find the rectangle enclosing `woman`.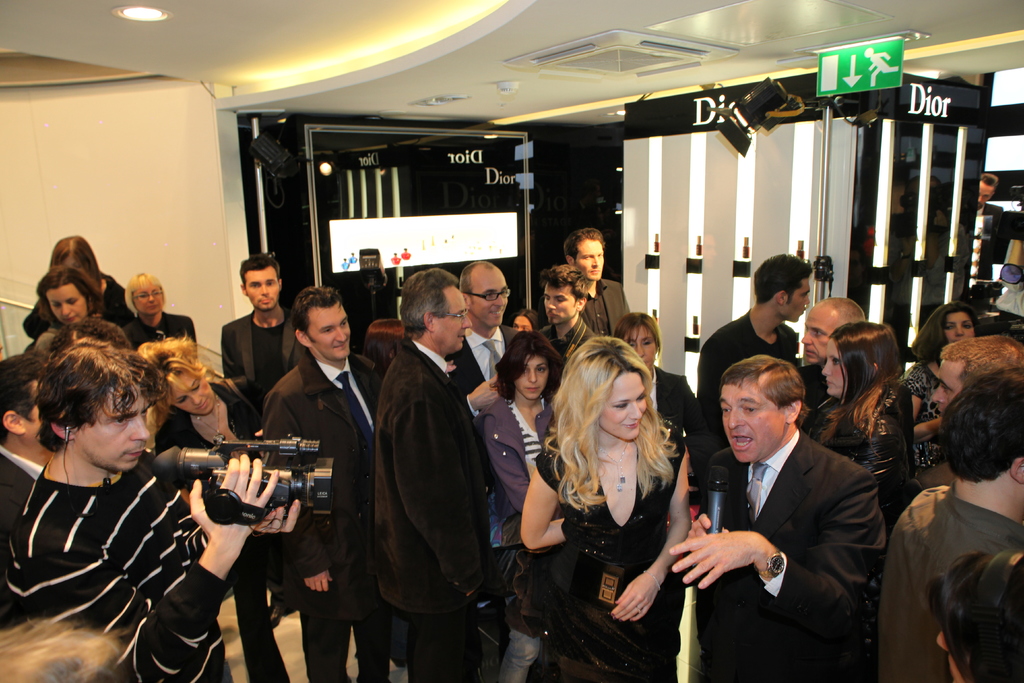
region(614, 309, 695, 424).
